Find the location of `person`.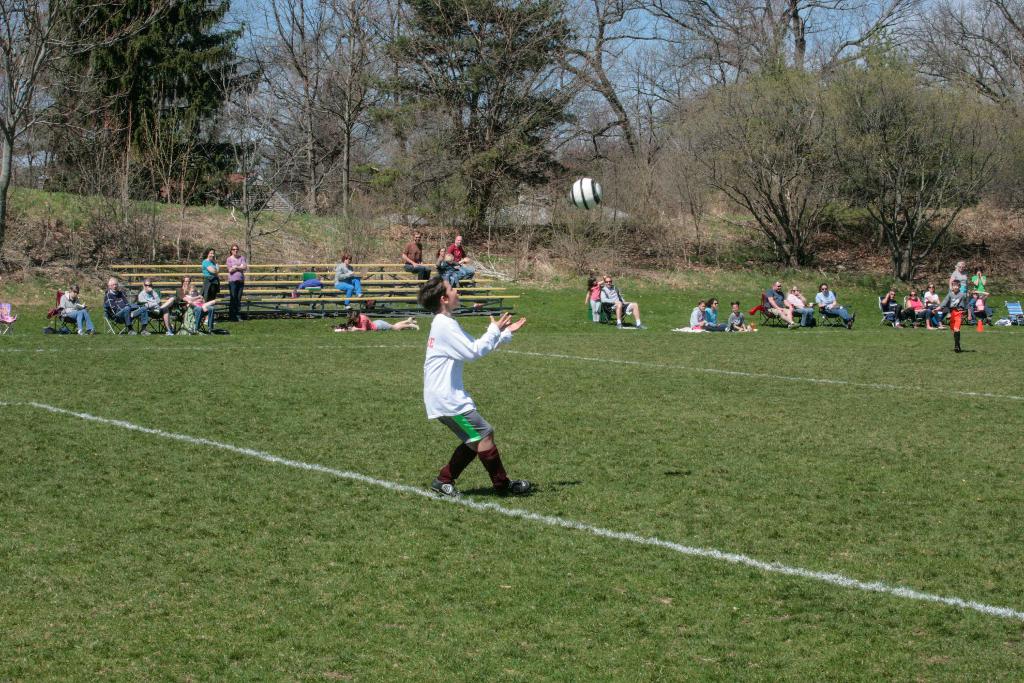
Location: l=584, t=273, r=607, b=323.
